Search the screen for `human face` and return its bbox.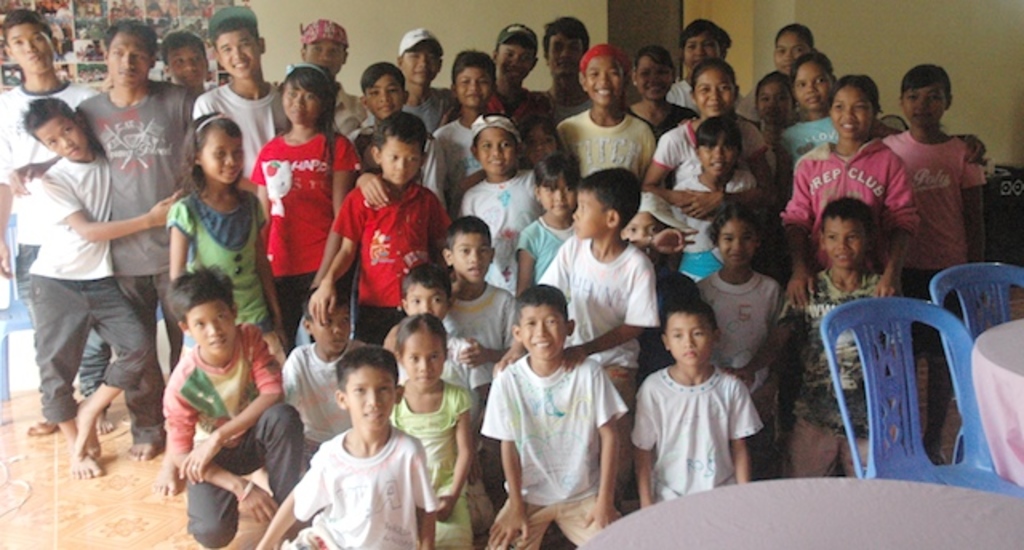
Found: 792/61/834/112.
